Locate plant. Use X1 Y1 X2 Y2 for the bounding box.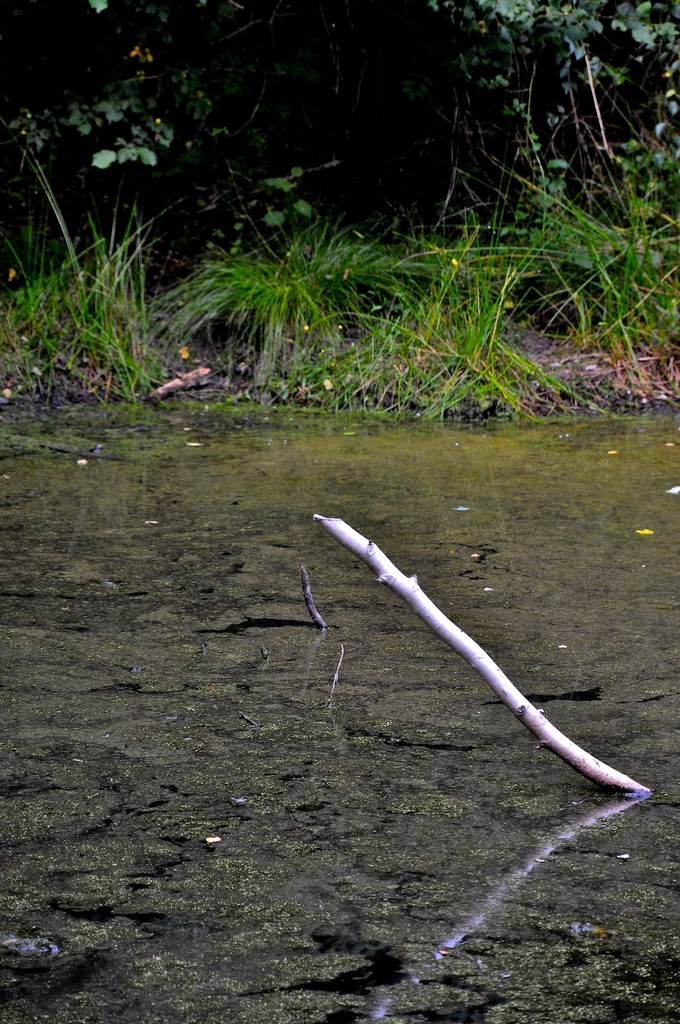
0 141 171 415.
